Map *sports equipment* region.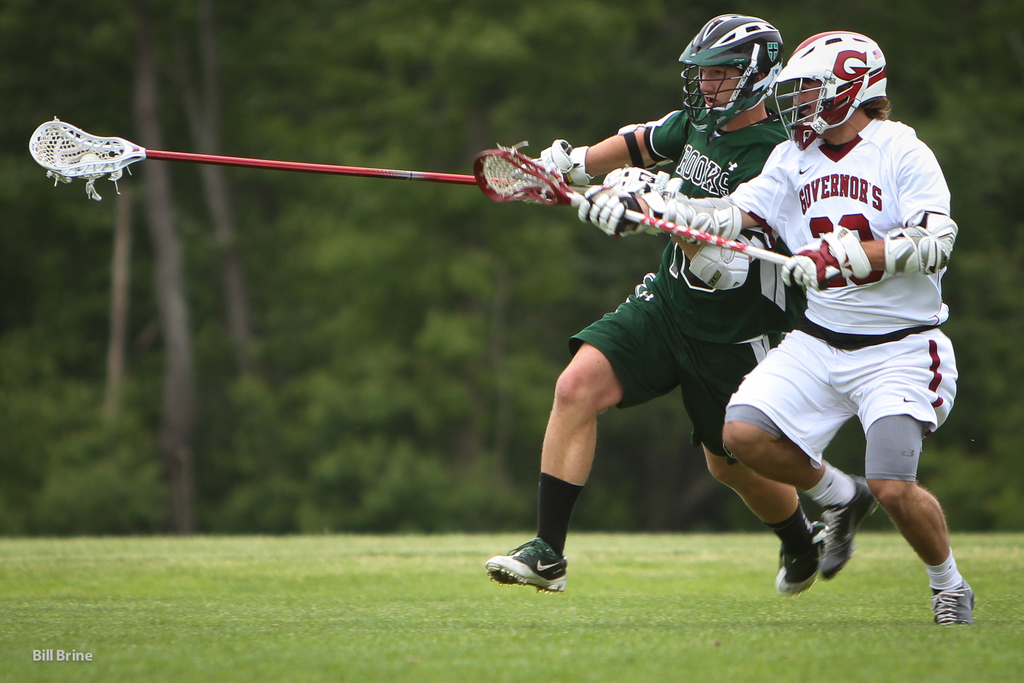
Mapped to x1=605, y1=164, x2=677, y2=197.
